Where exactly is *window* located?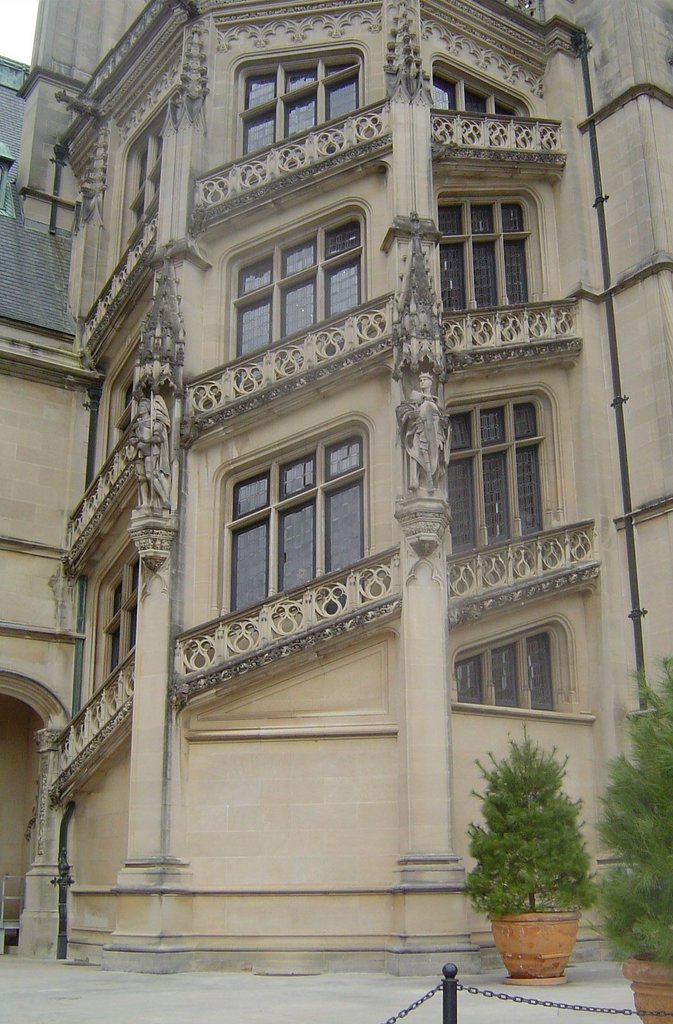
Its bounding box is bbox(439, 199, 544, 310).
